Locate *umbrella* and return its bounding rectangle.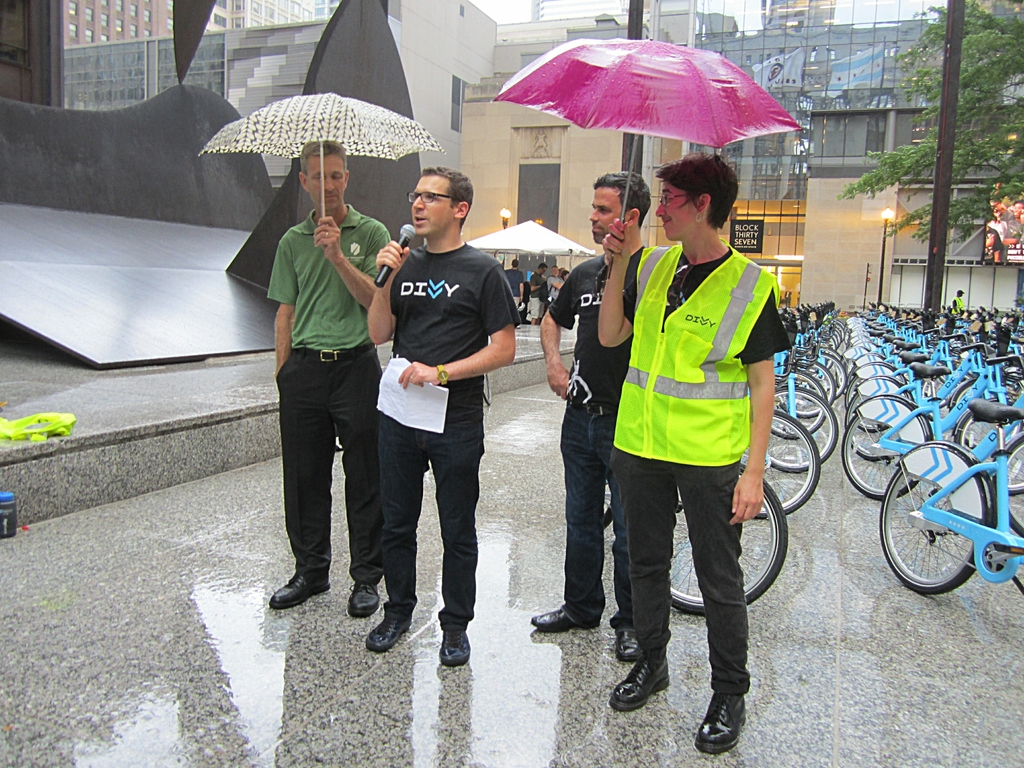
select_region(198, 92, 451, 250).
